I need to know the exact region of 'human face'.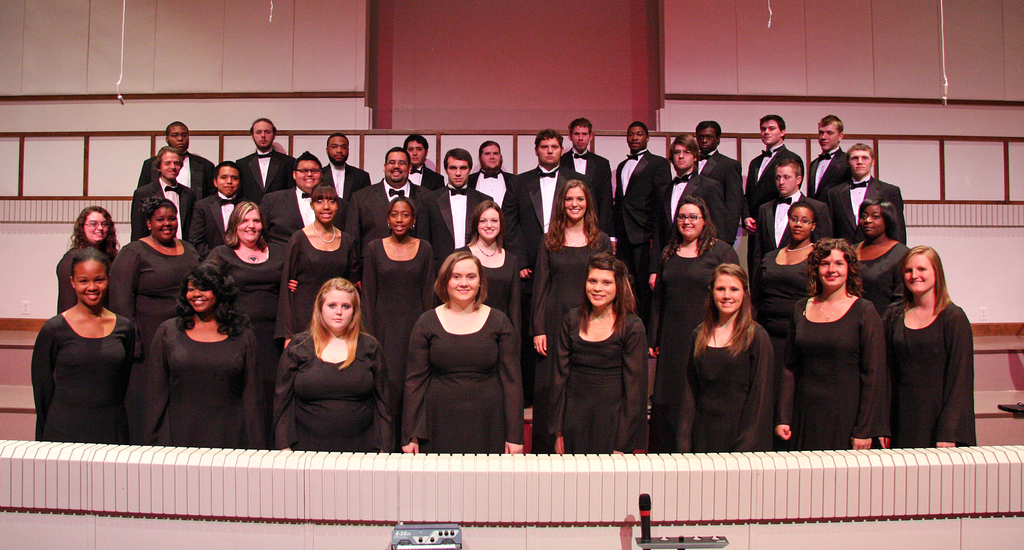
Region: [849, 149, 872, 179].
